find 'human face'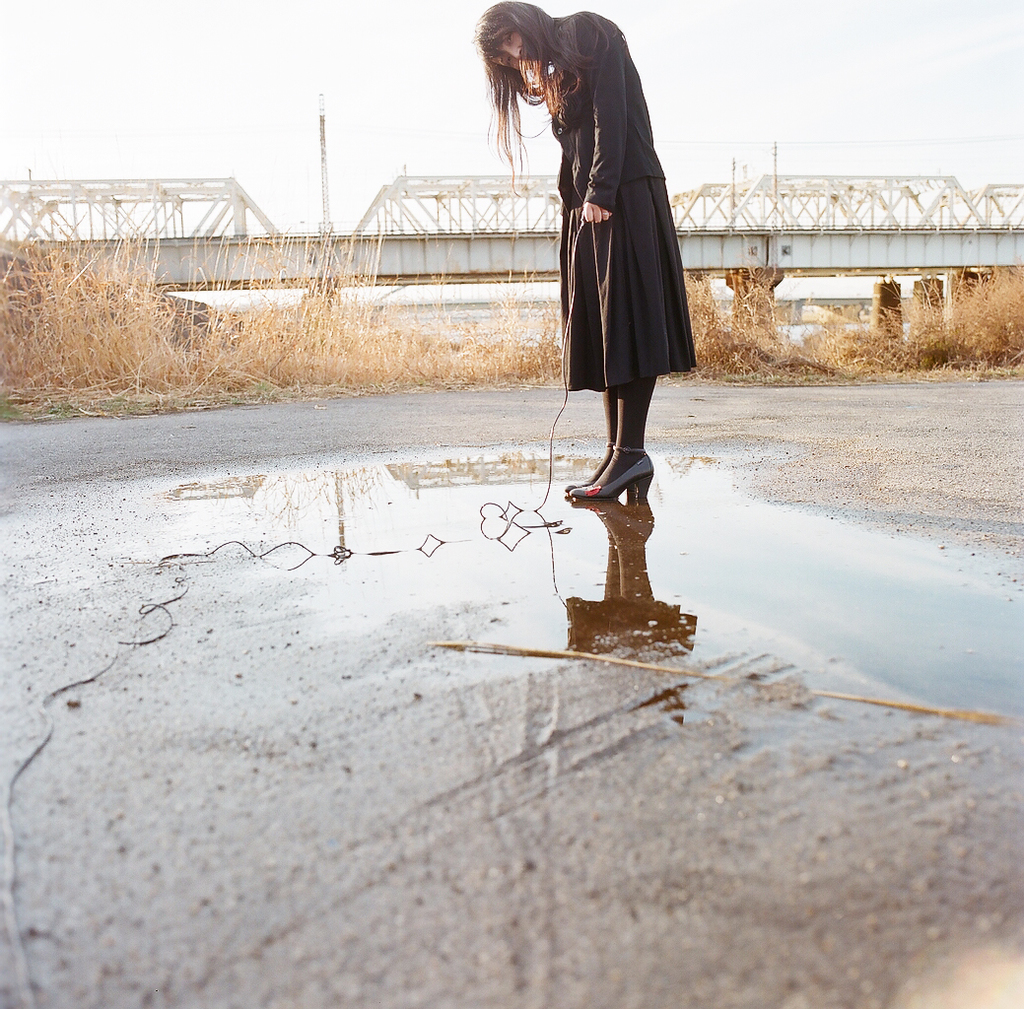
pyautogui.locateOnScreen(477, 13, 555, 71)
